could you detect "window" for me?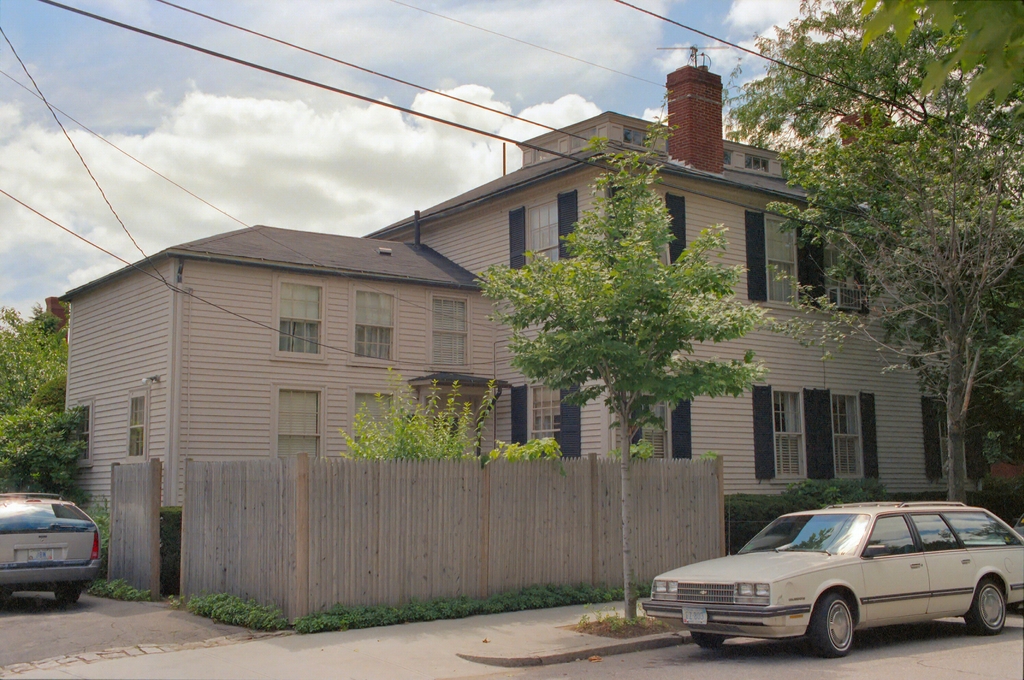
Detection result: detection(125, 388, 148, 462).
